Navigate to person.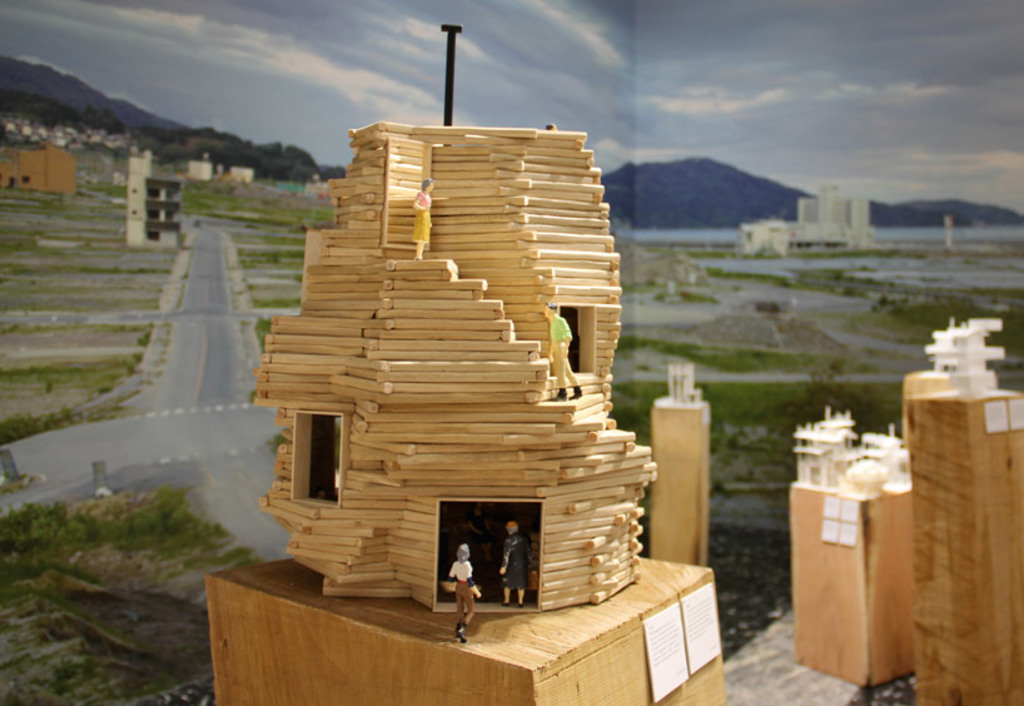
Navigation target: left=492, top=519, right=533, bottom=610.
